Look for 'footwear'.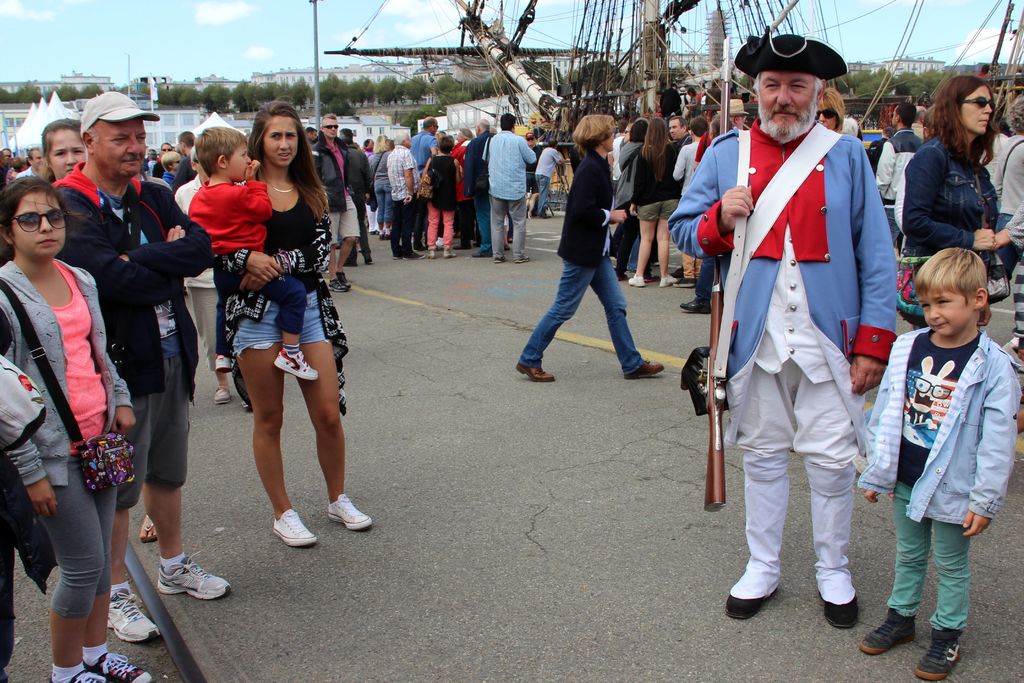
Found: bbox(213, 383, 226, 402).
